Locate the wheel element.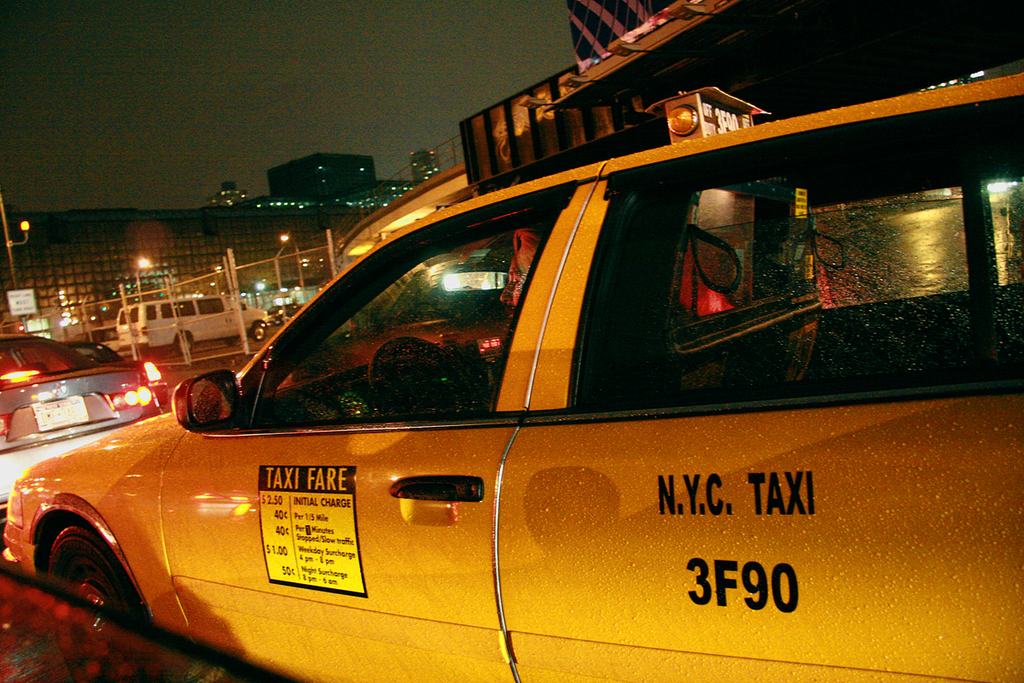
Element bbox: box=[369, 335, 489, 416].
